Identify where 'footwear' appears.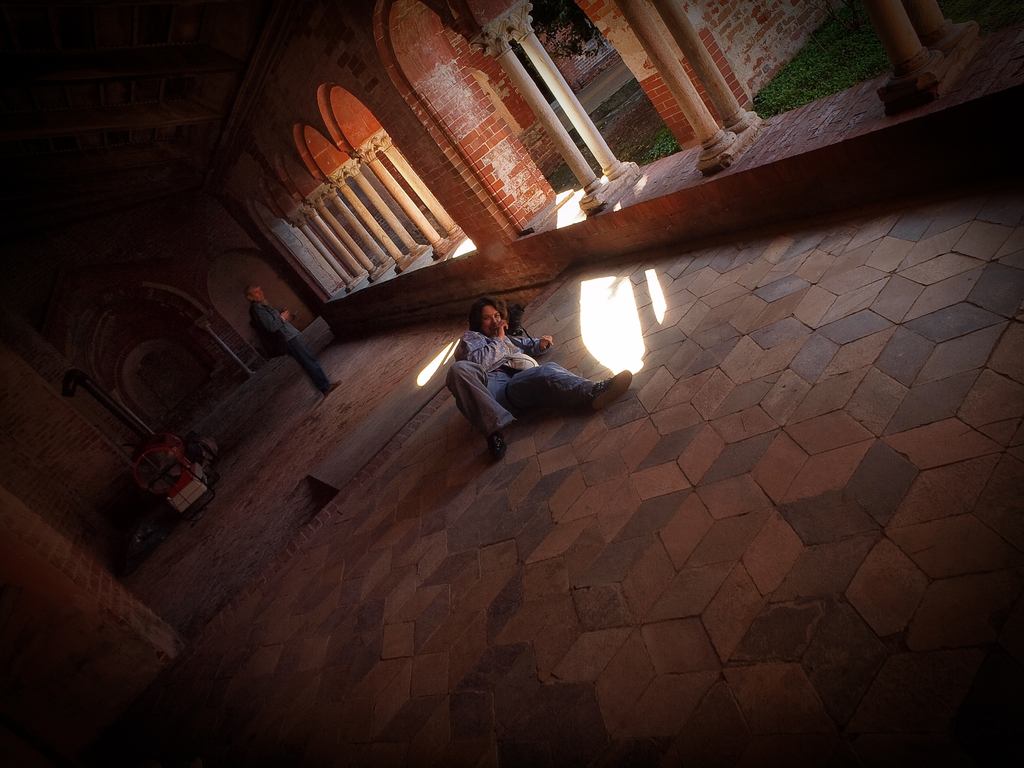
Appears at bbox=[589, 368, 633, 412].
